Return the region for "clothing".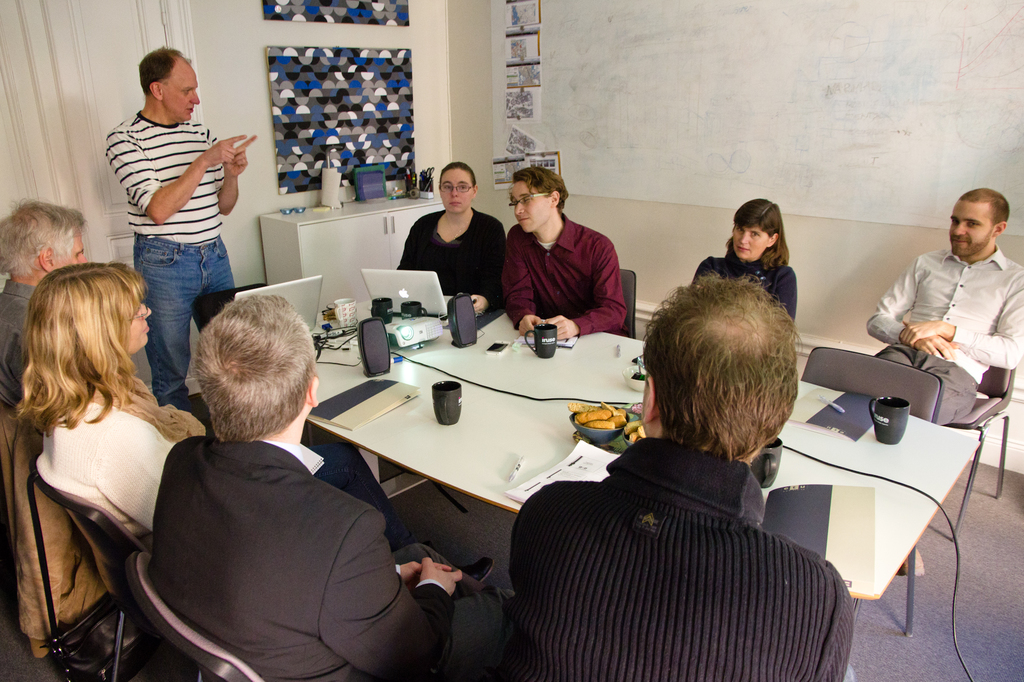
<bbox>685, 250, 796, 338</bbox>.
